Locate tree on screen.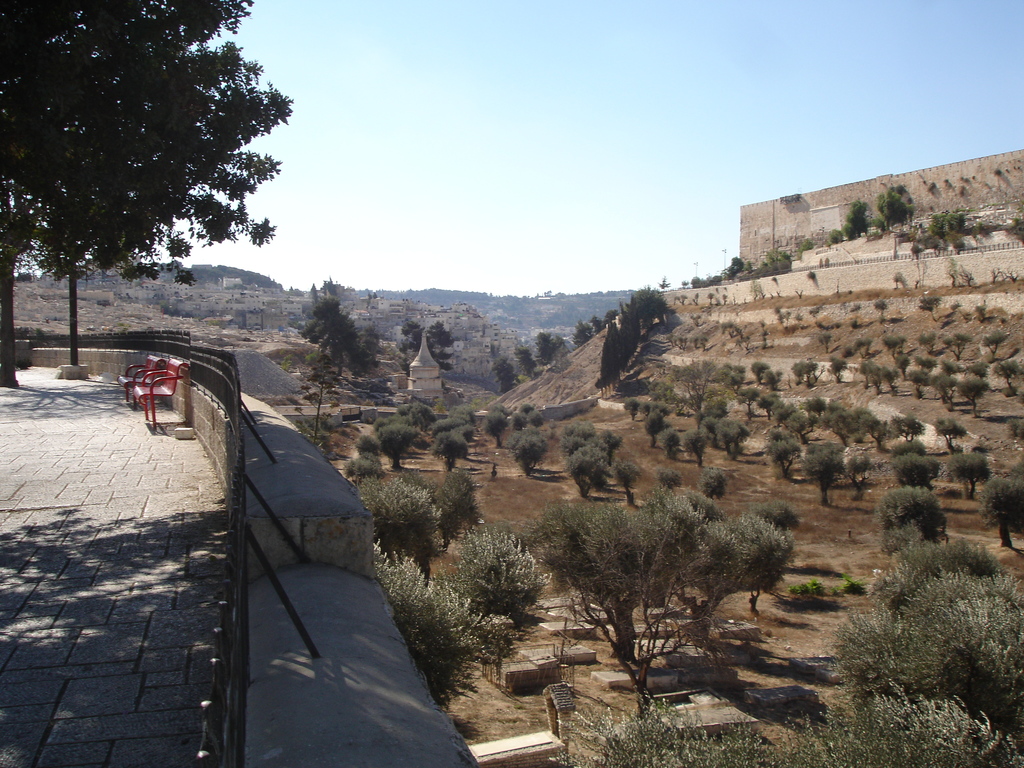
On screen at box(392, 423, 415, 458).
